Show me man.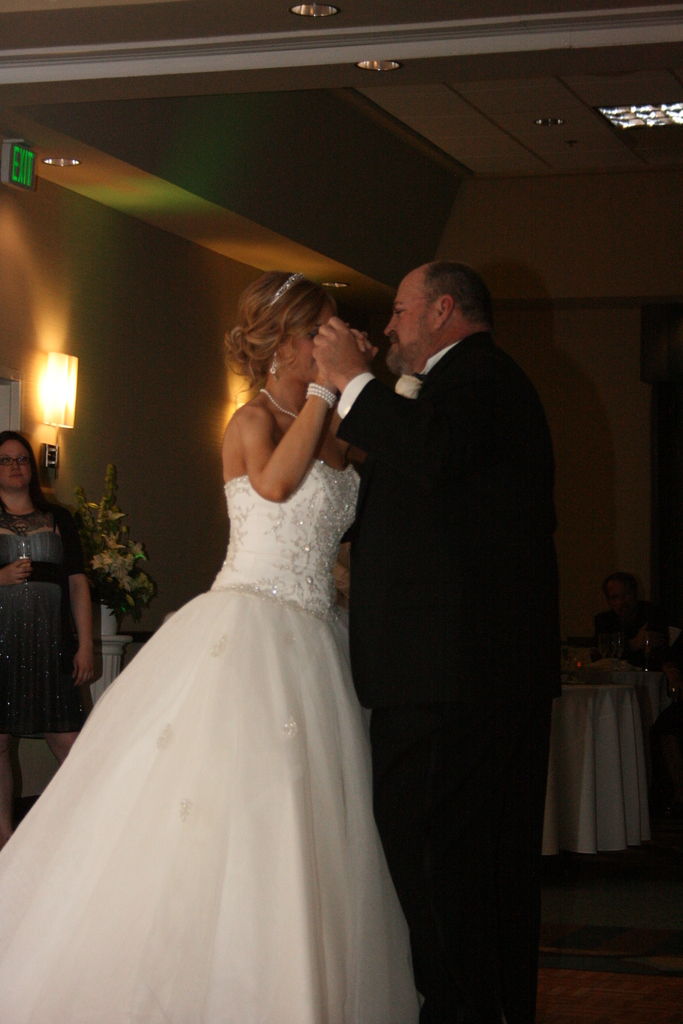
man is here: locate(318, 259, 563, 1023).
